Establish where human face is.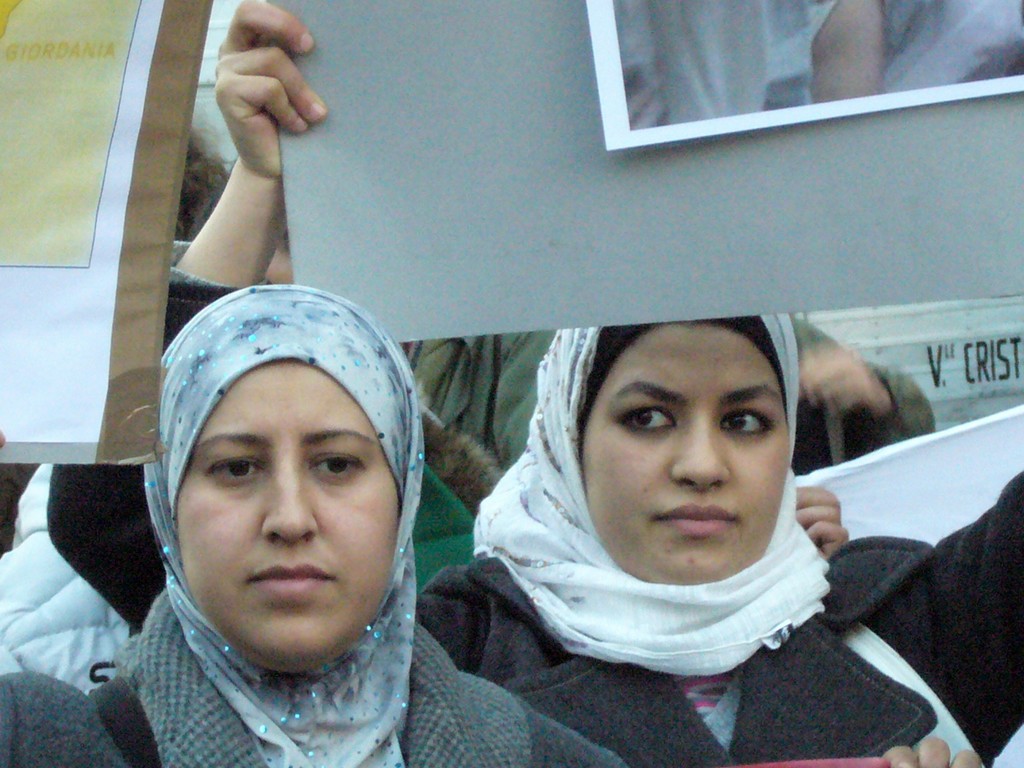
Established at bbox=(173, 365, 397, 667).
